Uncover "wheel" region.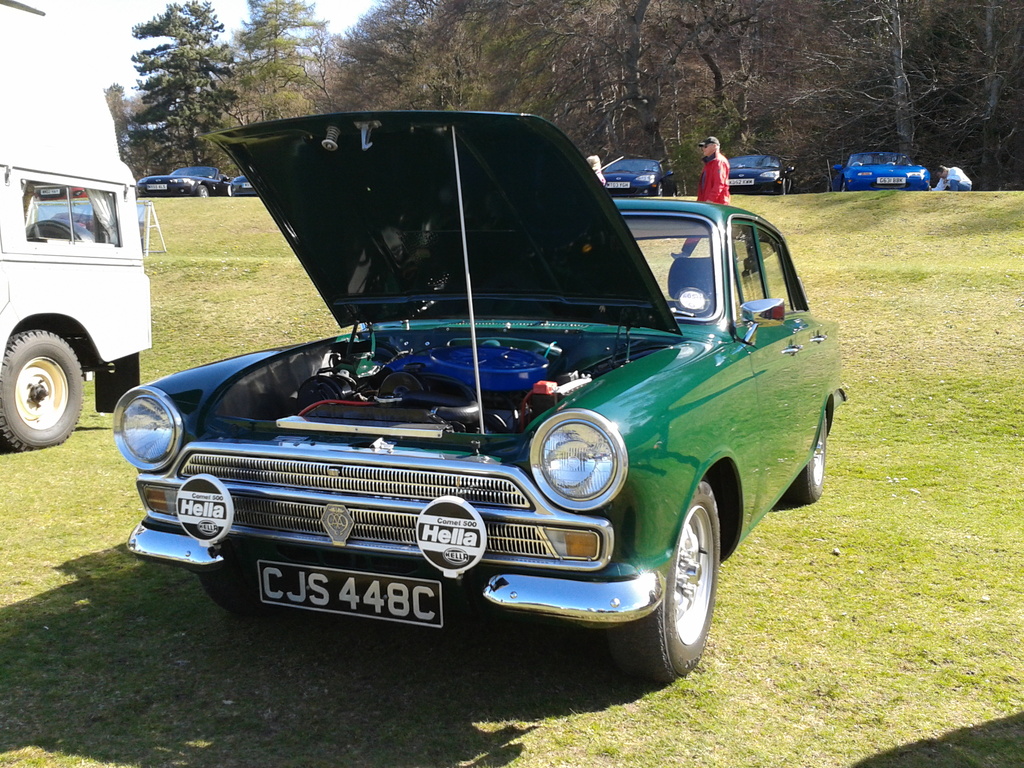
Uncovered: detection(841, 181, 850, 193).
